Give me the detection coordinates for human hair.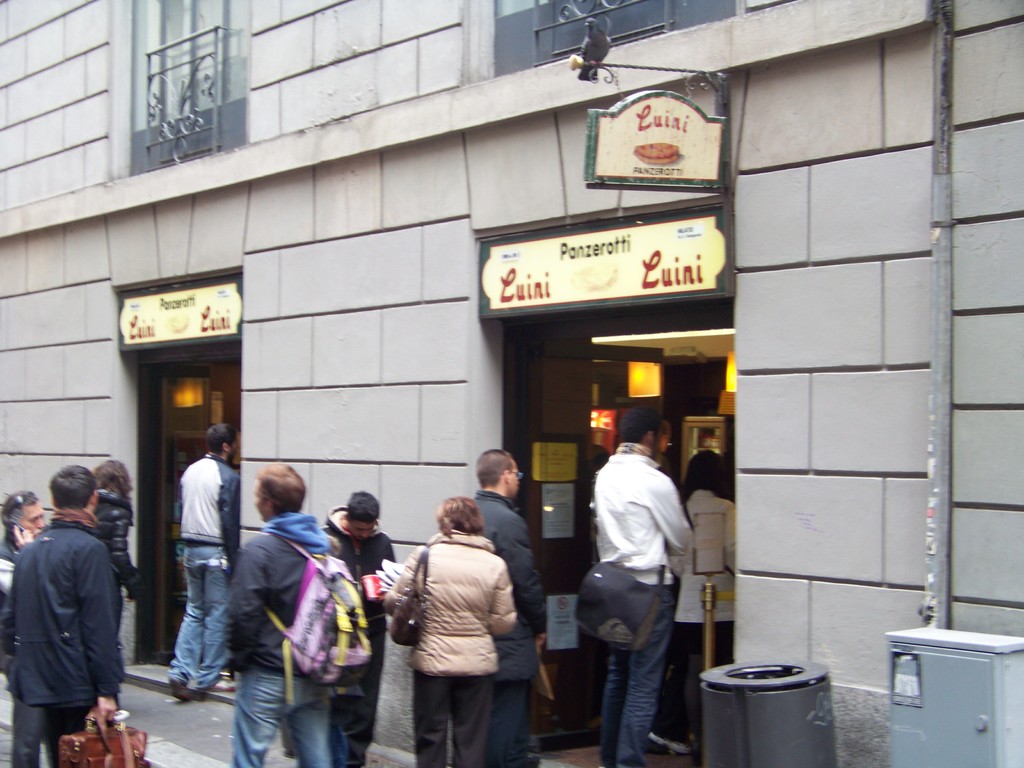
<box>259,462,303,518</box>.
